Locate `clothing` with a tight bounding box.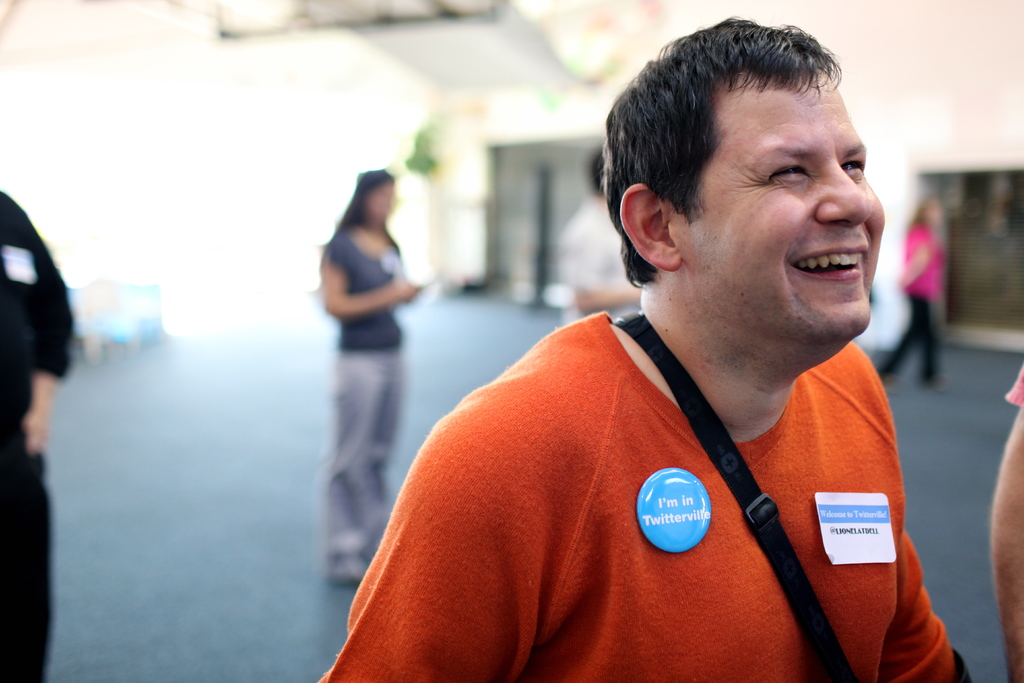
l=324, t=229, r=408, b=554.
